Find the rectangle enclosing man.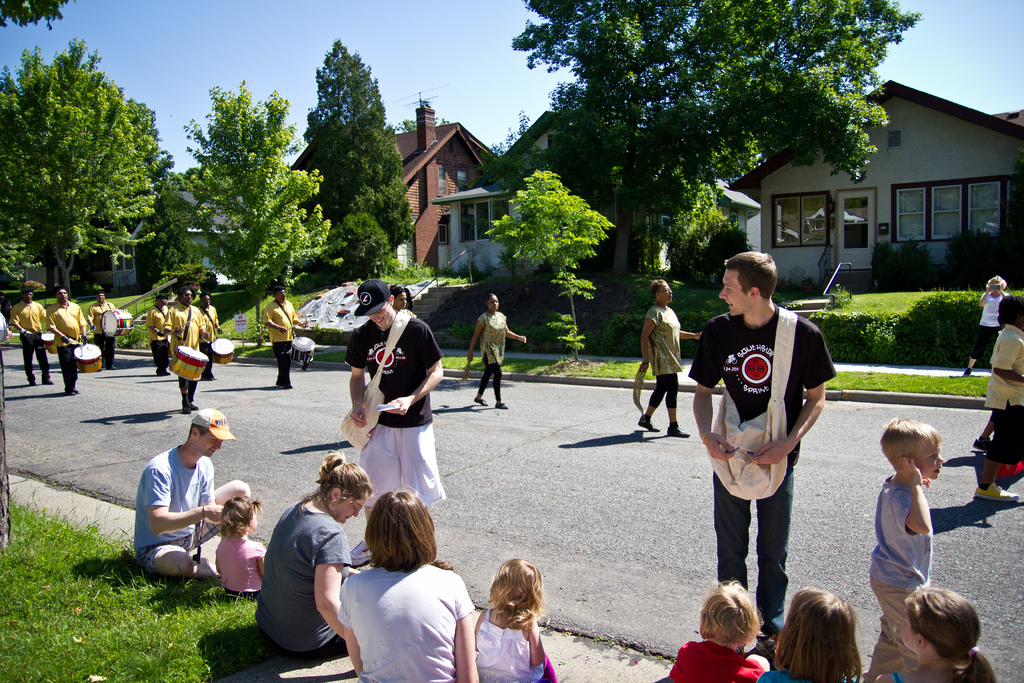
bbox=[344, 284, 449, 556].
